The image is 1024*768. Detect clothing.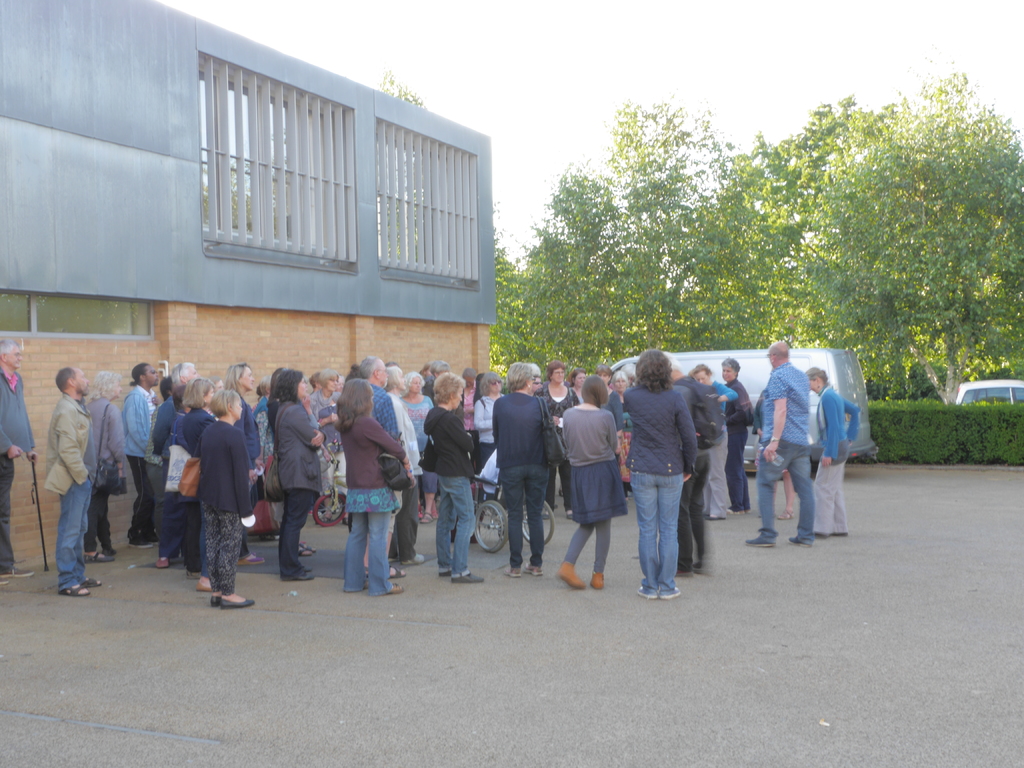
Detection: (159, 407, 188, 563).
